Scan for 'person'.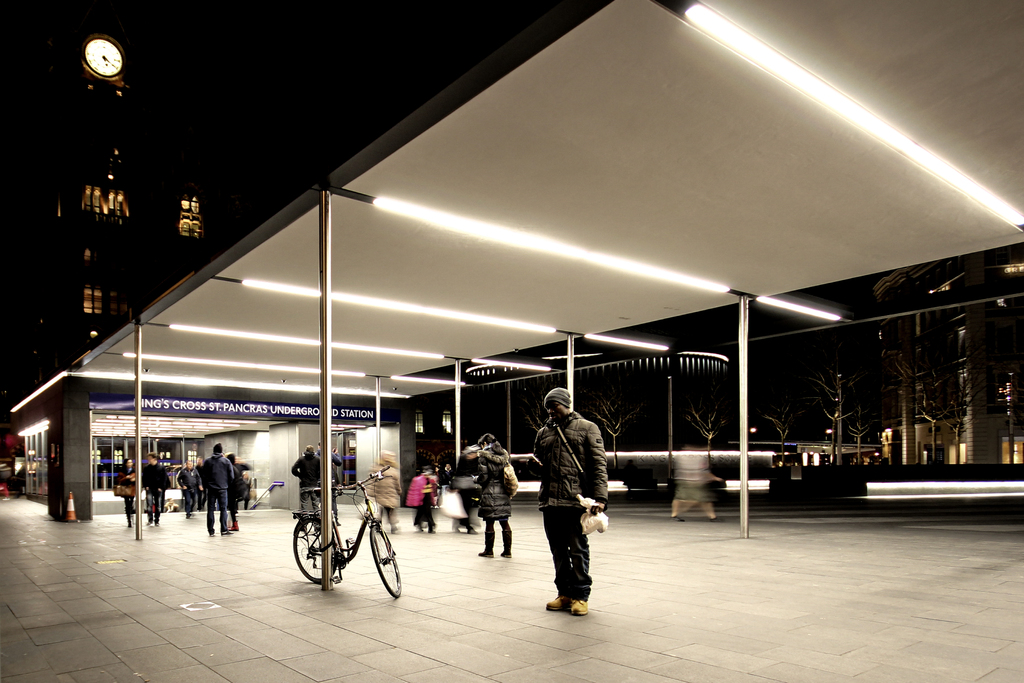
Scan result: (x1=444, y1=448, x2=483, y2=532).
